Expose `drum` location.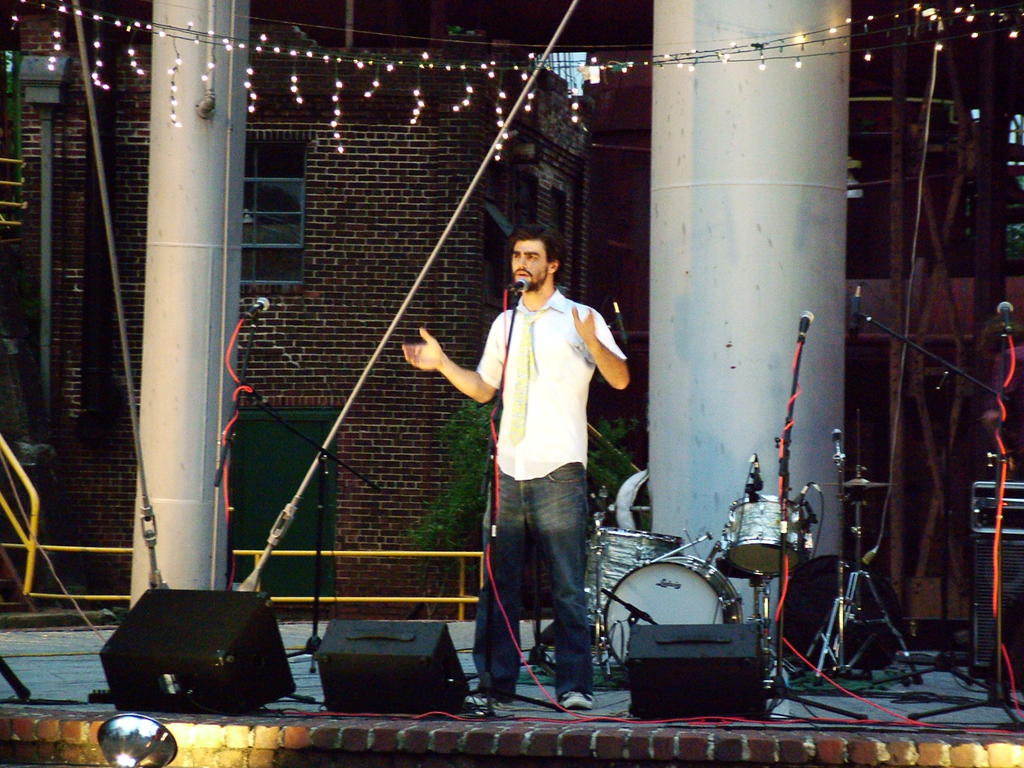
Exposed at bbox=(721, 495, 811, 580).
